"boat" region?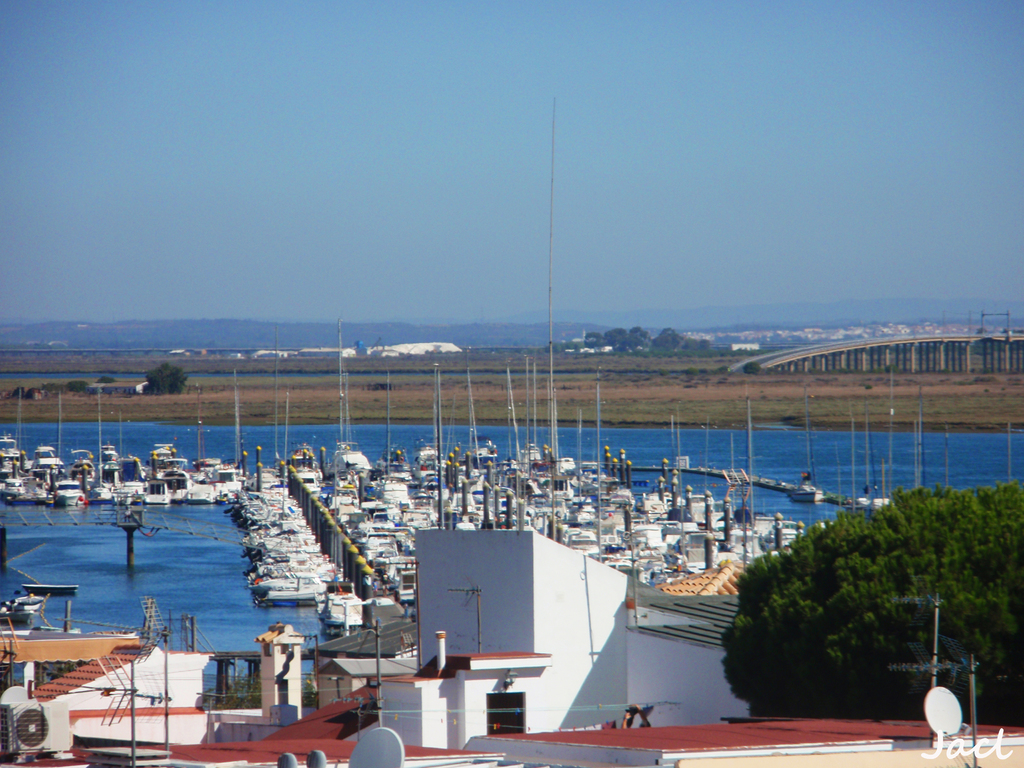
{"x1": 22, "y1": 442, "x2": 69, "y2": 472}
